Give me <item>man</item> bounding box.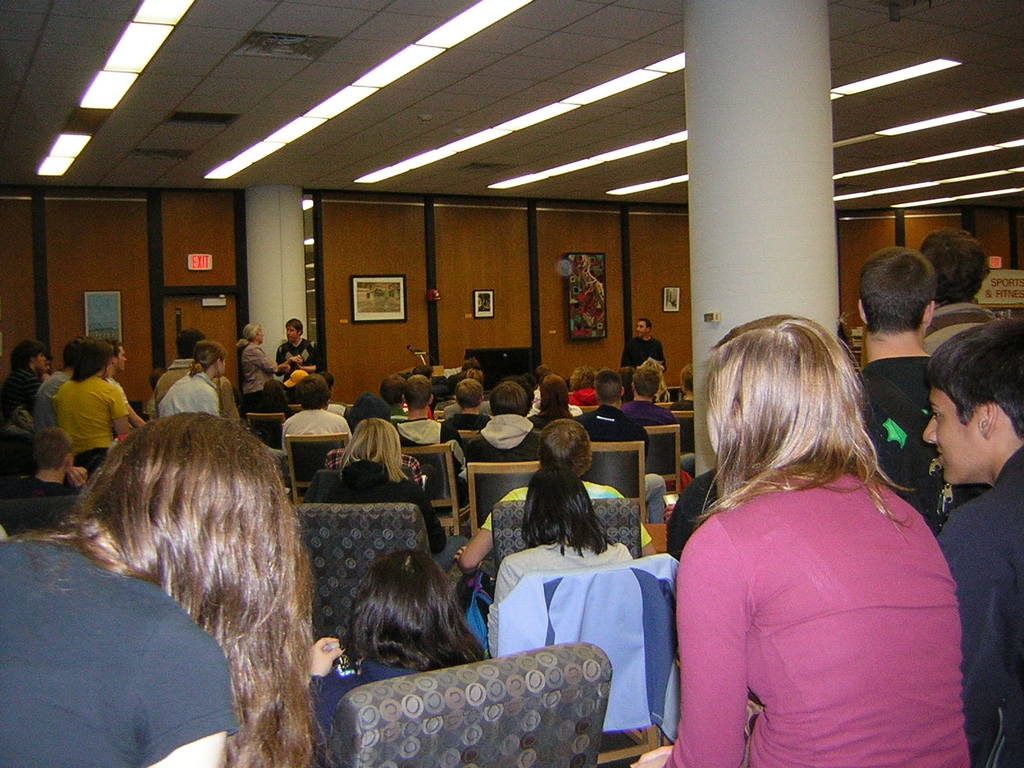
Rect(275, 317, 324, 402).
